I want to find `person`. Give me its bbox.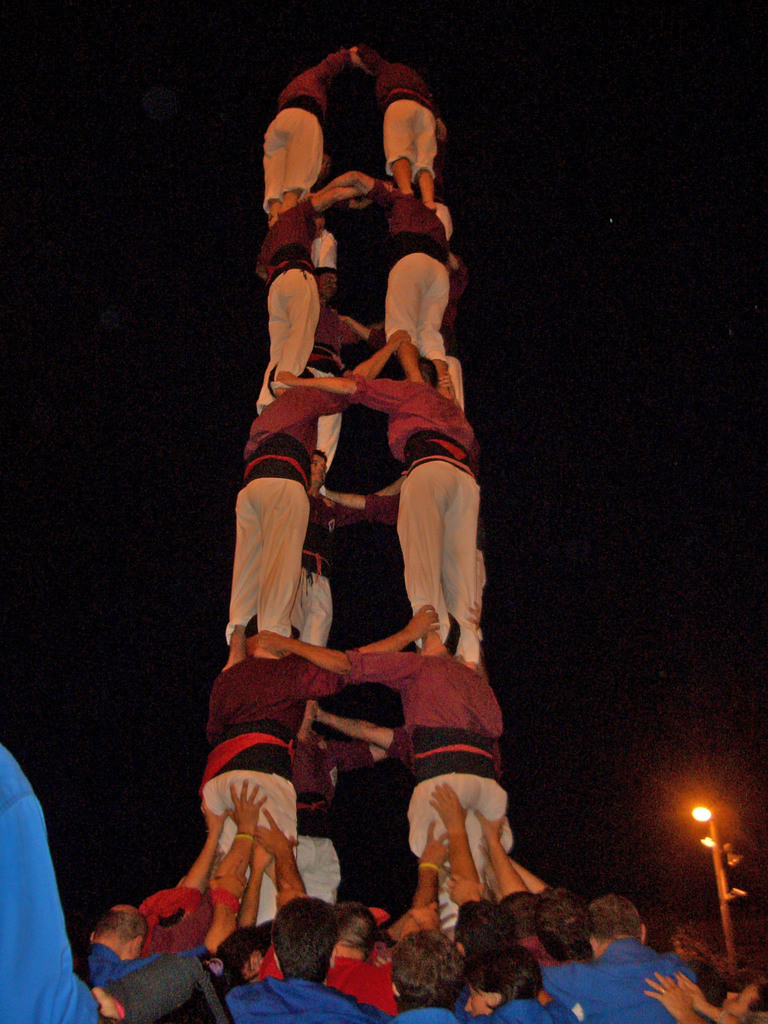
(245, 36, 360, 209).
